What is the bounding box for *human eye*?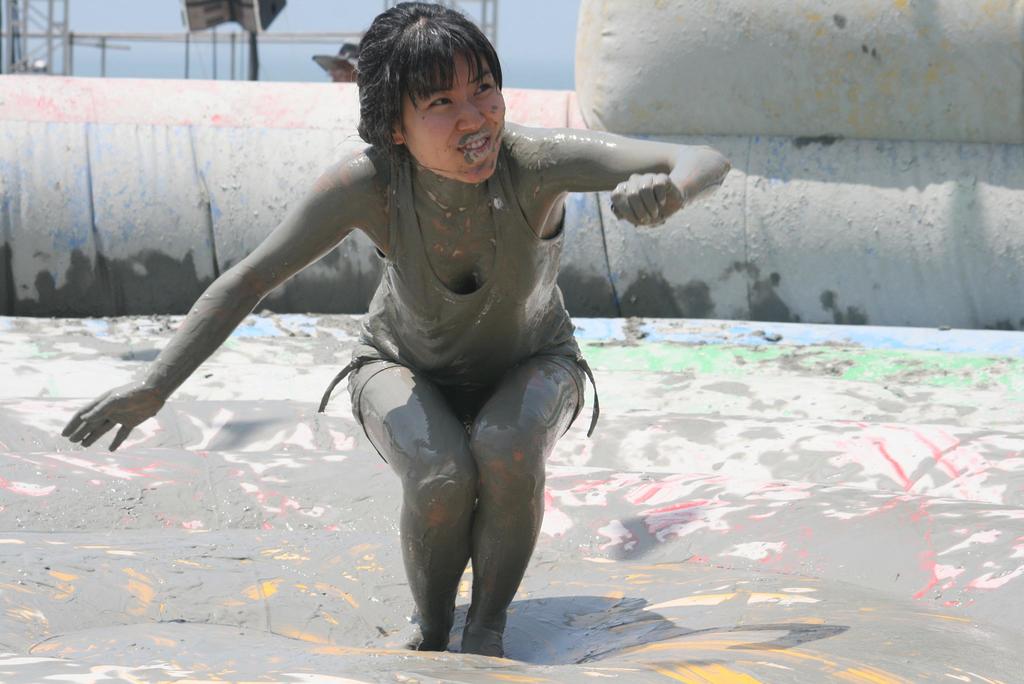
pyautogui.locateOnScreen(426, 92, 456, 116).
